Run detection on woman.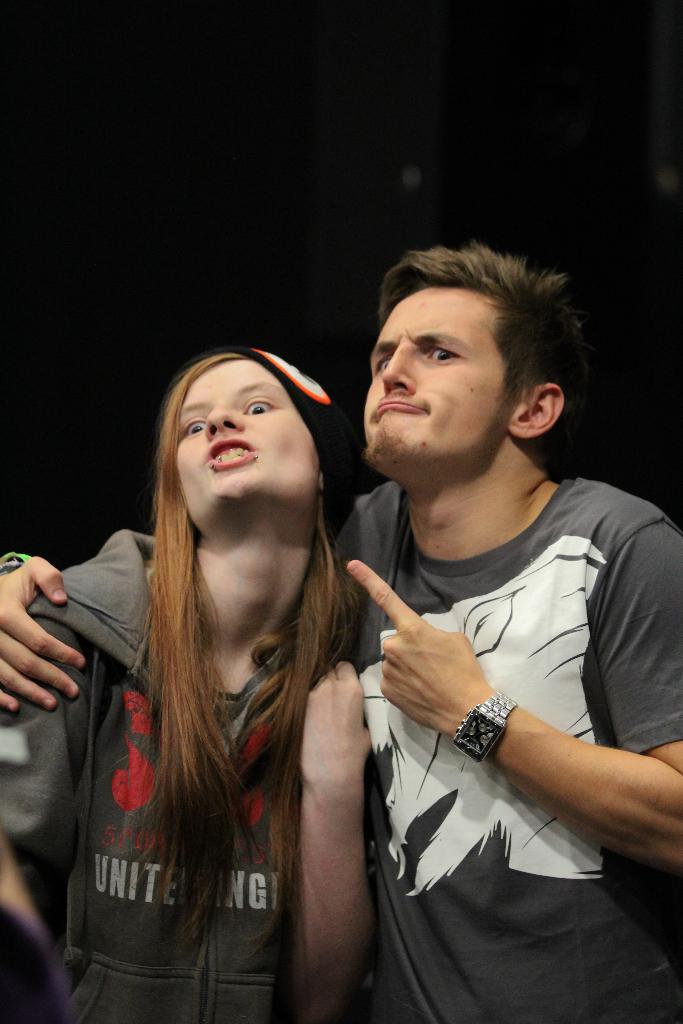
Result: Rect(0, 348, 387, 1014).
